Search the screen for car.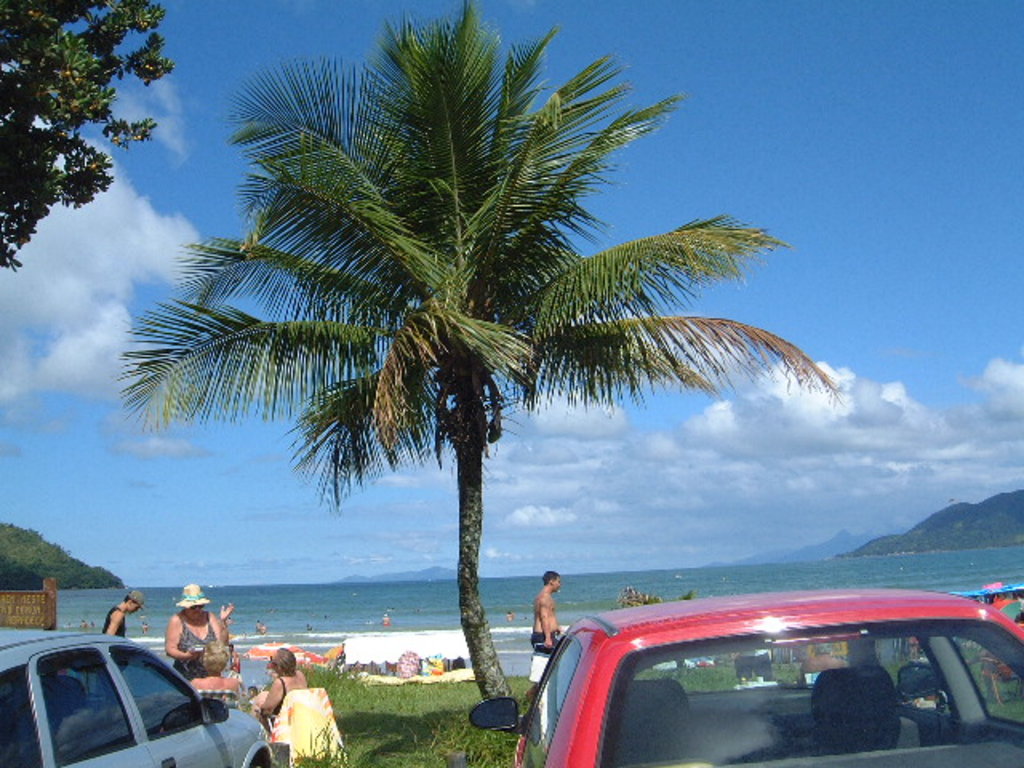
Found at BBox(2, 618, 275, 766).
